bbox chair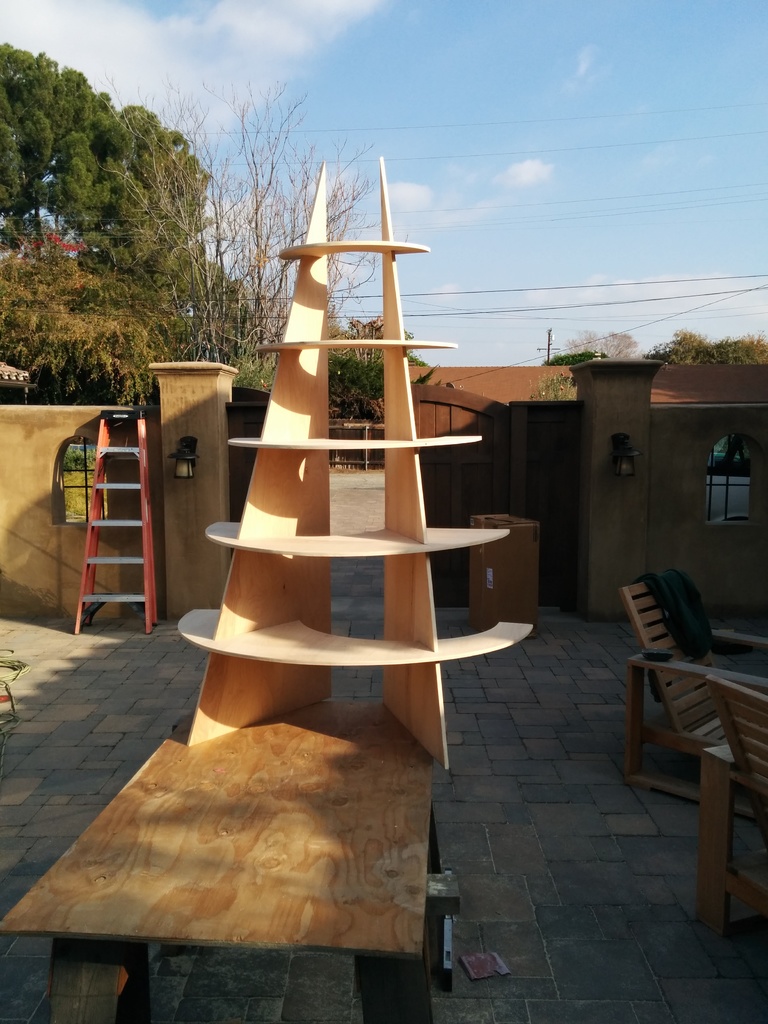
(left=689, top=668, right=767, bottom=935)
